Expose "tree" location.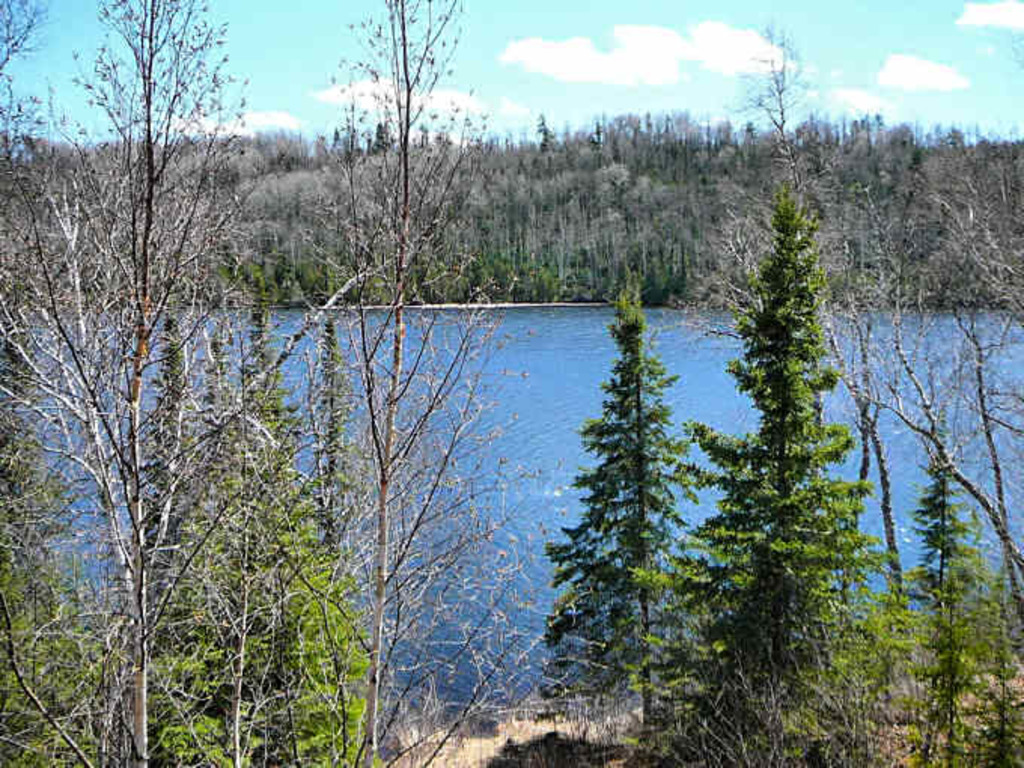
Exposed at {"x1": 872, "y1": 437, "x2": 1022, "y2": 766}.
